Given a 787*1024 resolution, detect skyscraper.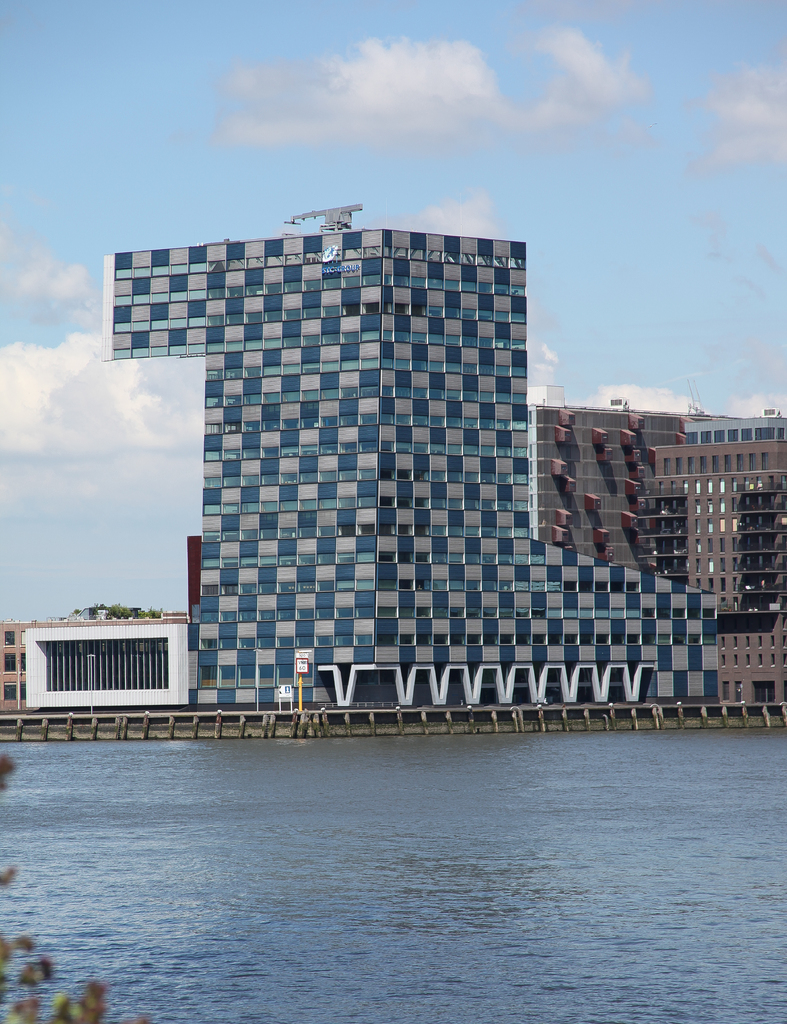
(left=114, top=214, right=650, bottom=740).
